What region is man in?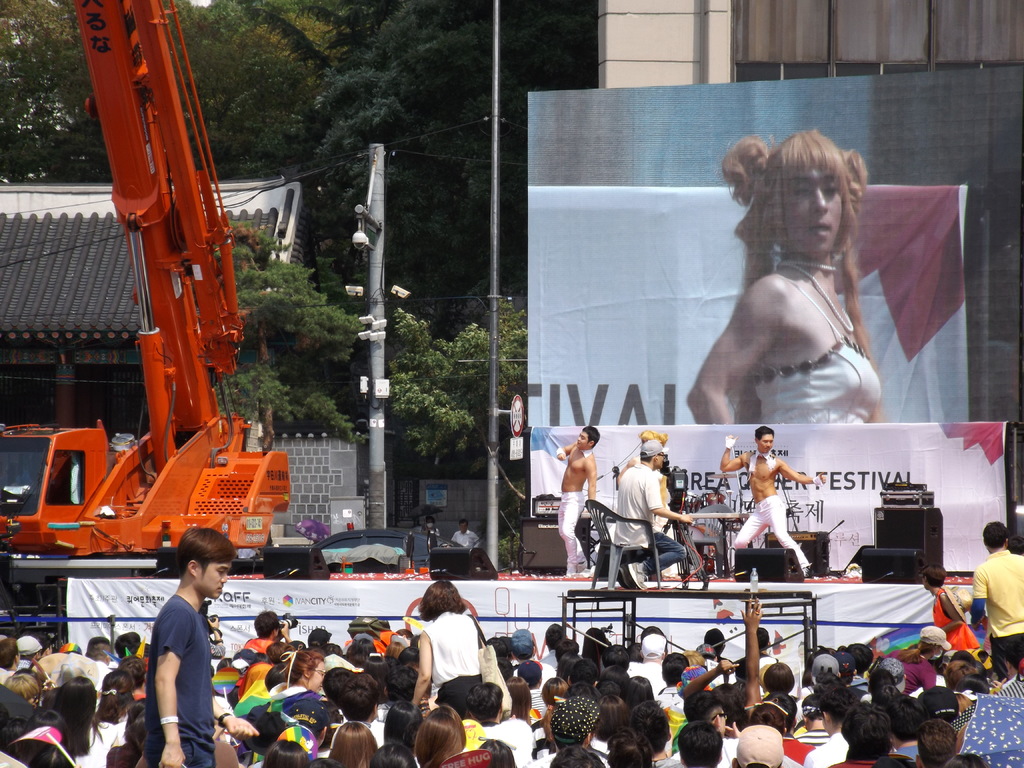
region(538, 621, 566, 672).
